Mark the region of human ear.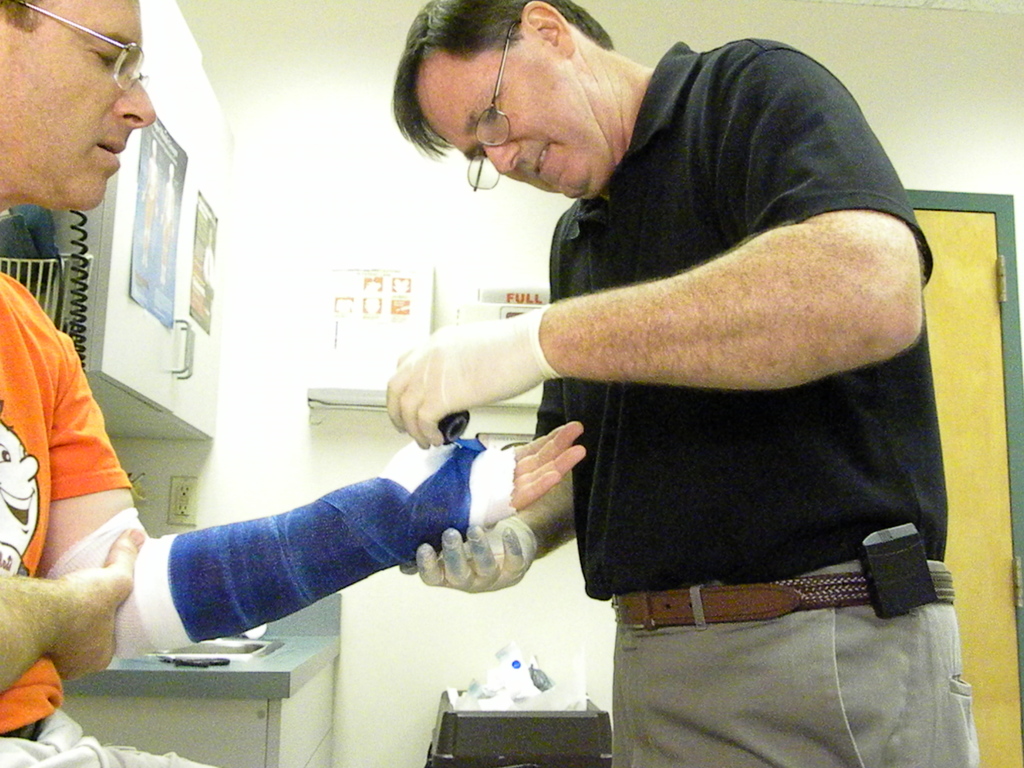
Region: 518,3,577,57.
